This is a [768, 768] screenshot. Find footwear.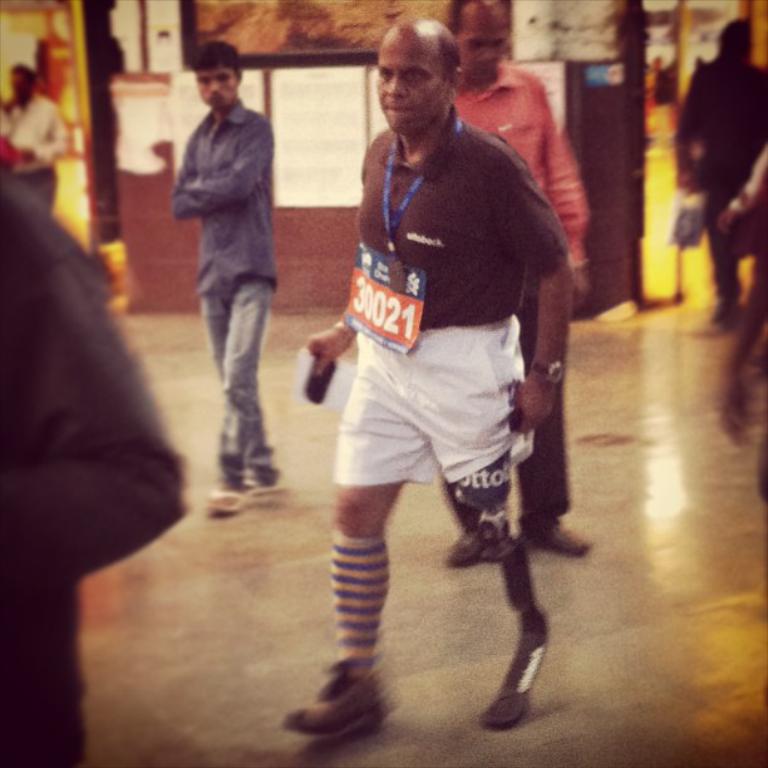
Bounding box: {"left": 518, "top": 520, "right": 591, "bottom": 558}.
